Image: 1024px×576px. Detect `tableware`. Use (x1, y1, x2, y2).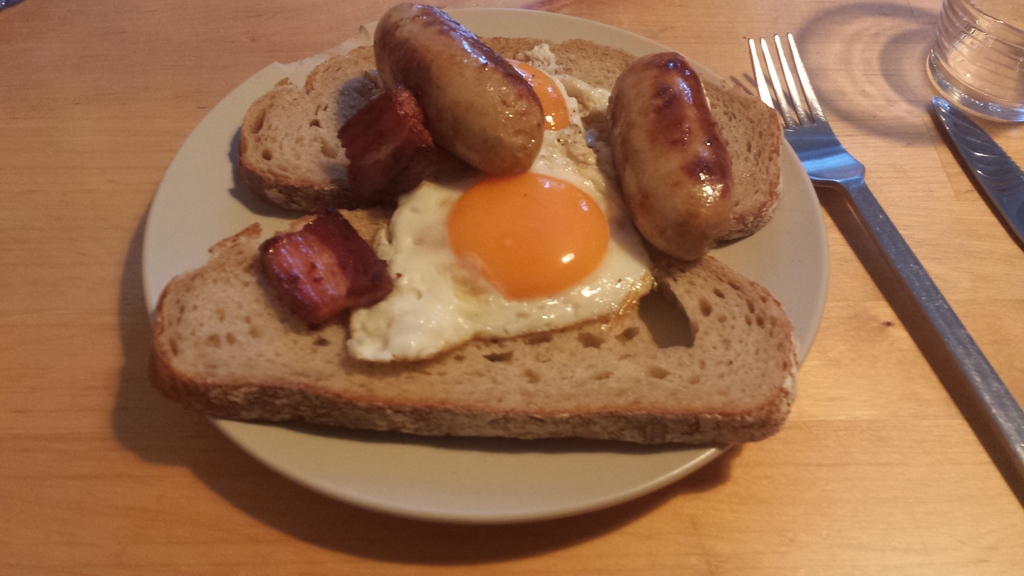
(929, 93, 1021, 244).
